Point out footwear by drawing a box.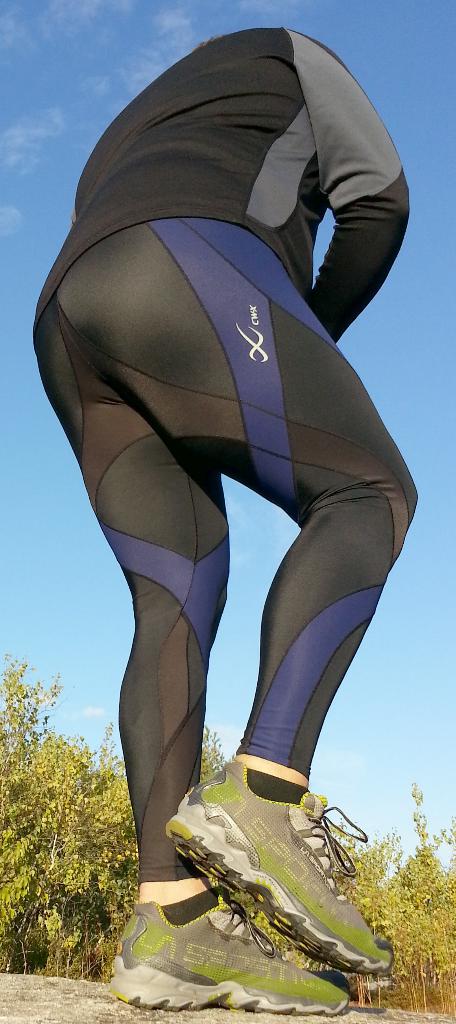
(109,889,366,1010).
